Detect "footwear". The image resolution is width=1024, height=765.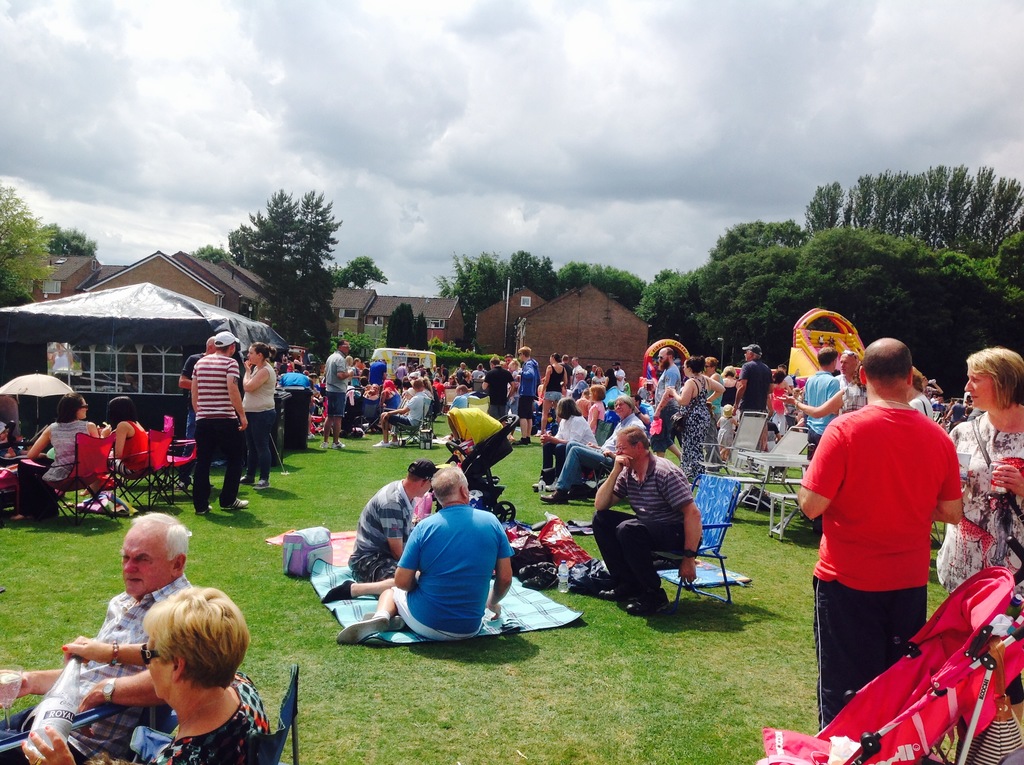
x1=330, y1=440, x2=346, y2=451.
